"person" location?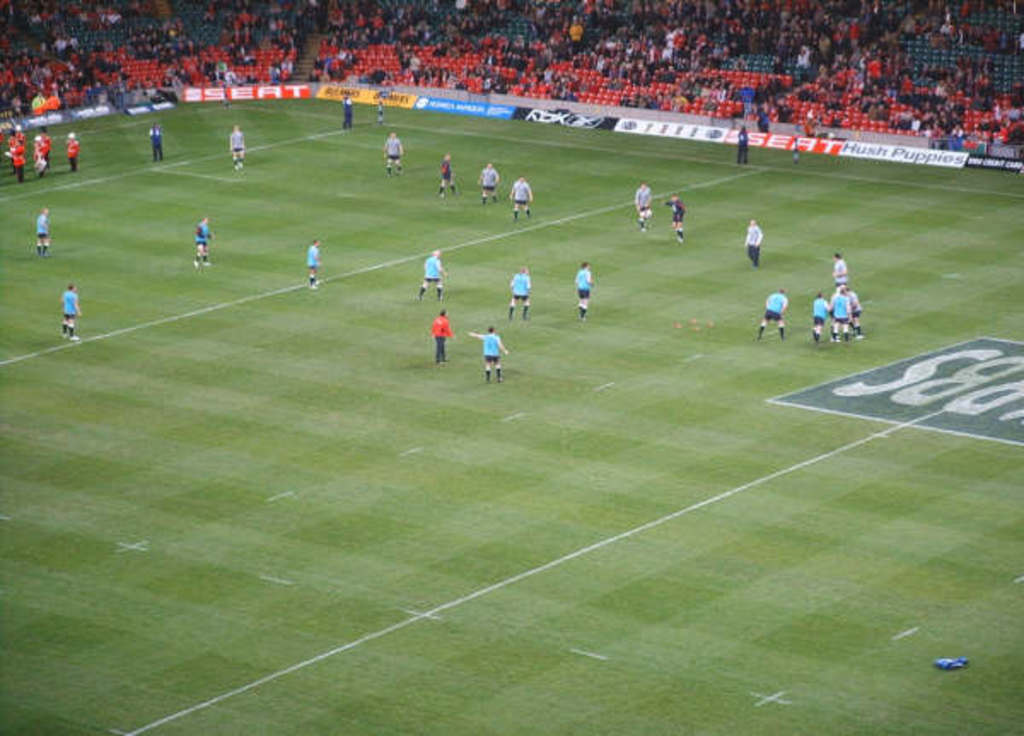
{"left": 847, "top": 280, "right": 857, "bottom": 335}
